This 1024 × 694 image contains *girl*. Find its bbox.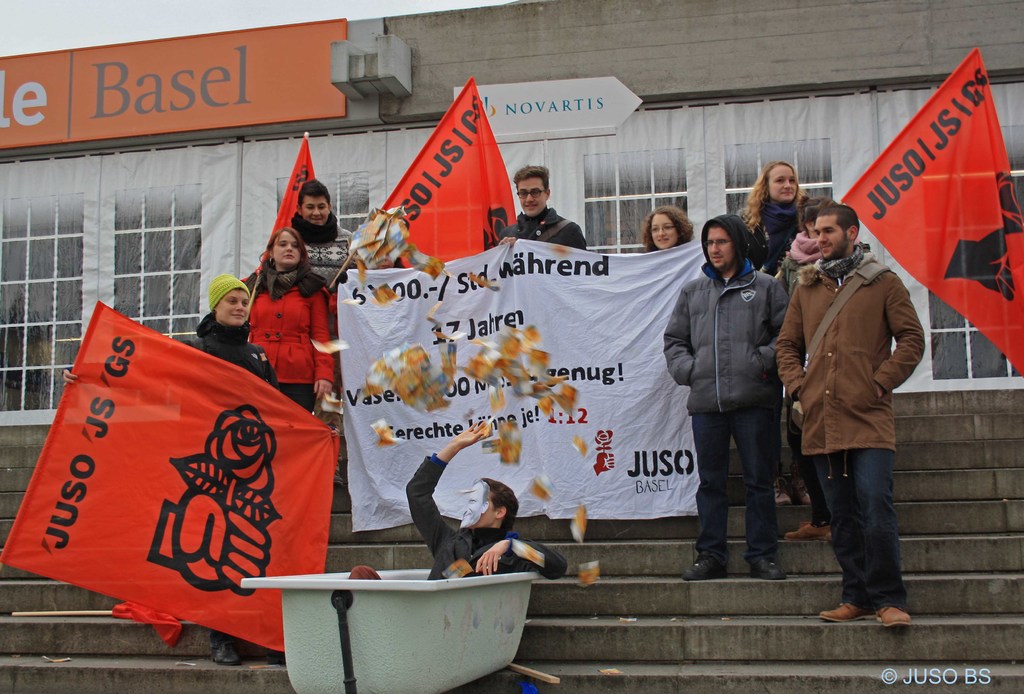
<bbox>641, 211, 709, 259</bbox>.
